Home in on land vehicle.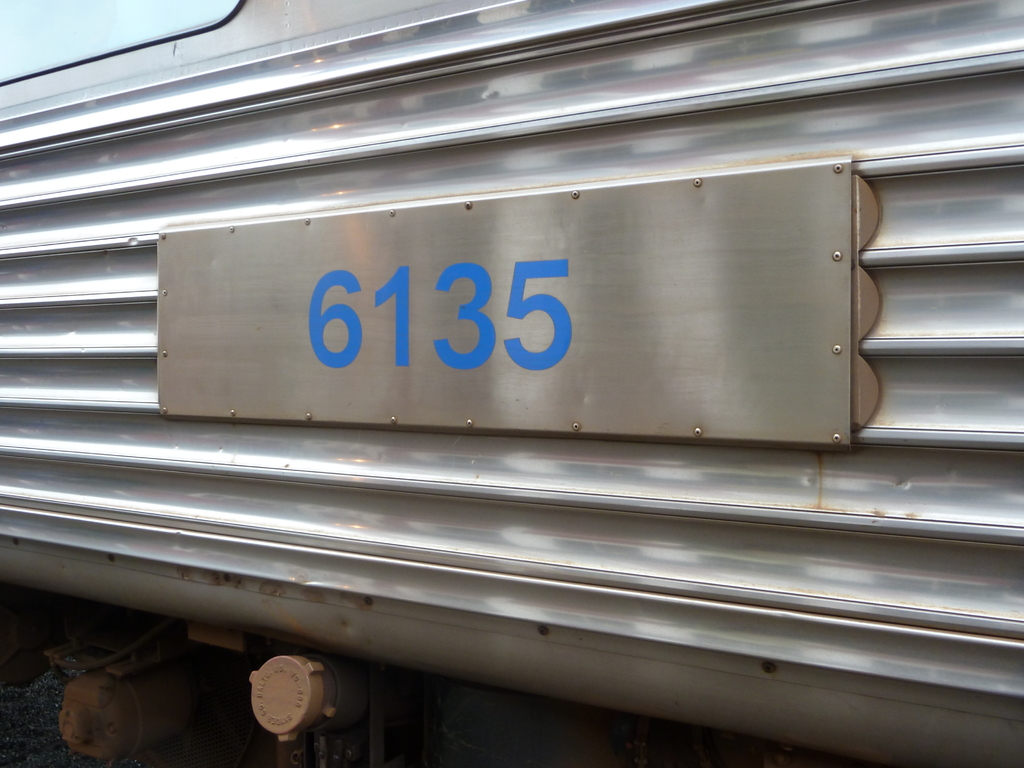
Homed in at <bbox>0, 0, 1023, 767</bbox>.
